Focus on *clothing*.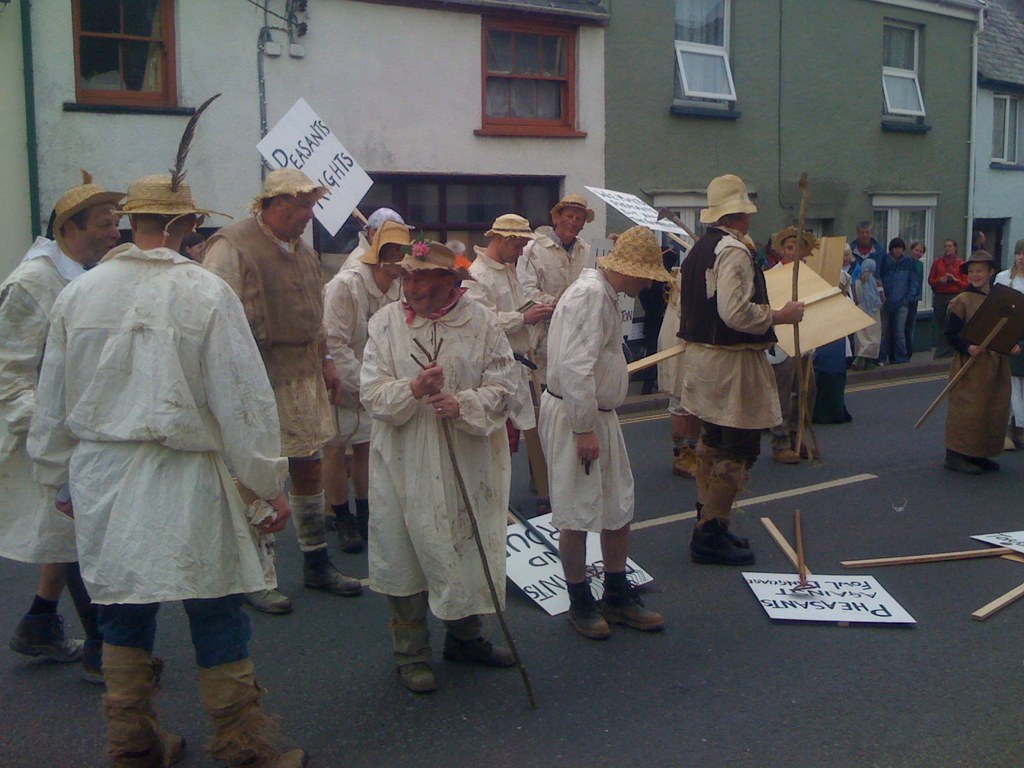
Focused at [x1=315, y1=232, x2=406, y2=450].
